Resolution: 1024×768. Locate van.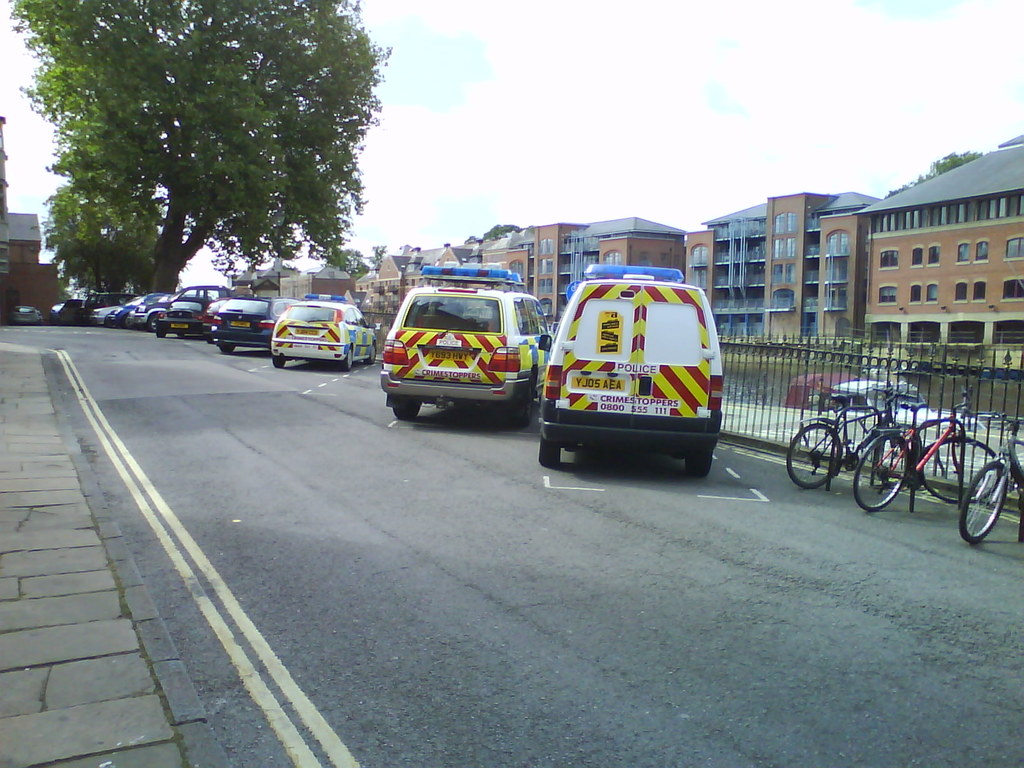
(379,262,551,425).
